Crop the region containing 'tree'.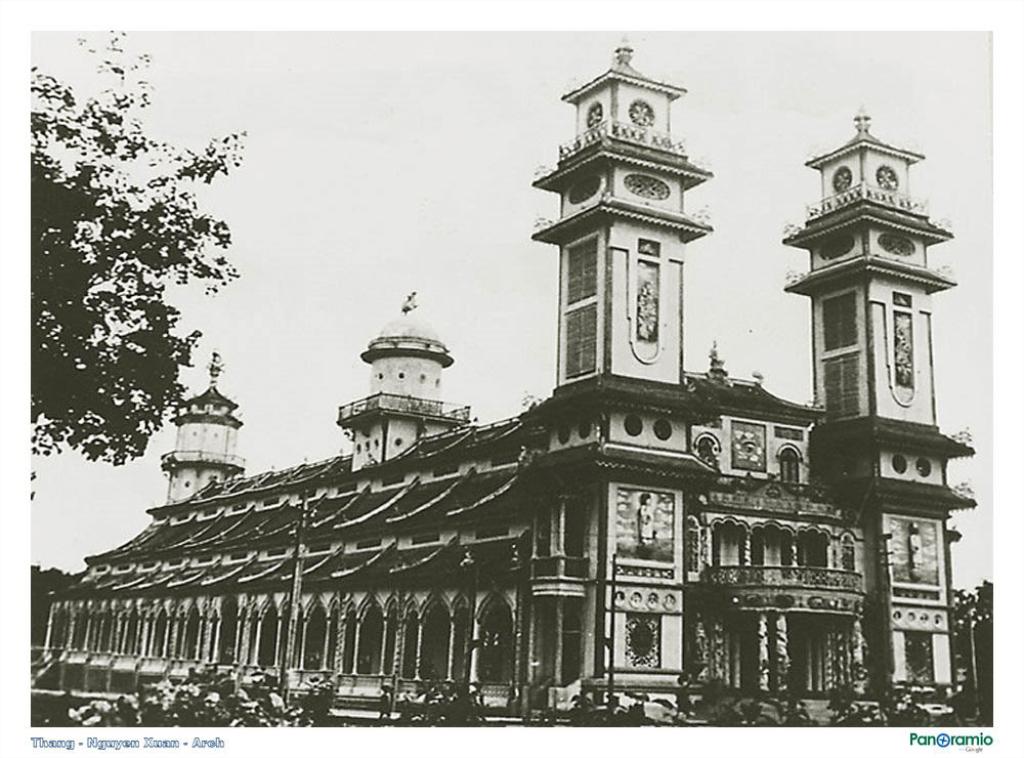
Crop region: l=945, t=573, r=995, b=708.
